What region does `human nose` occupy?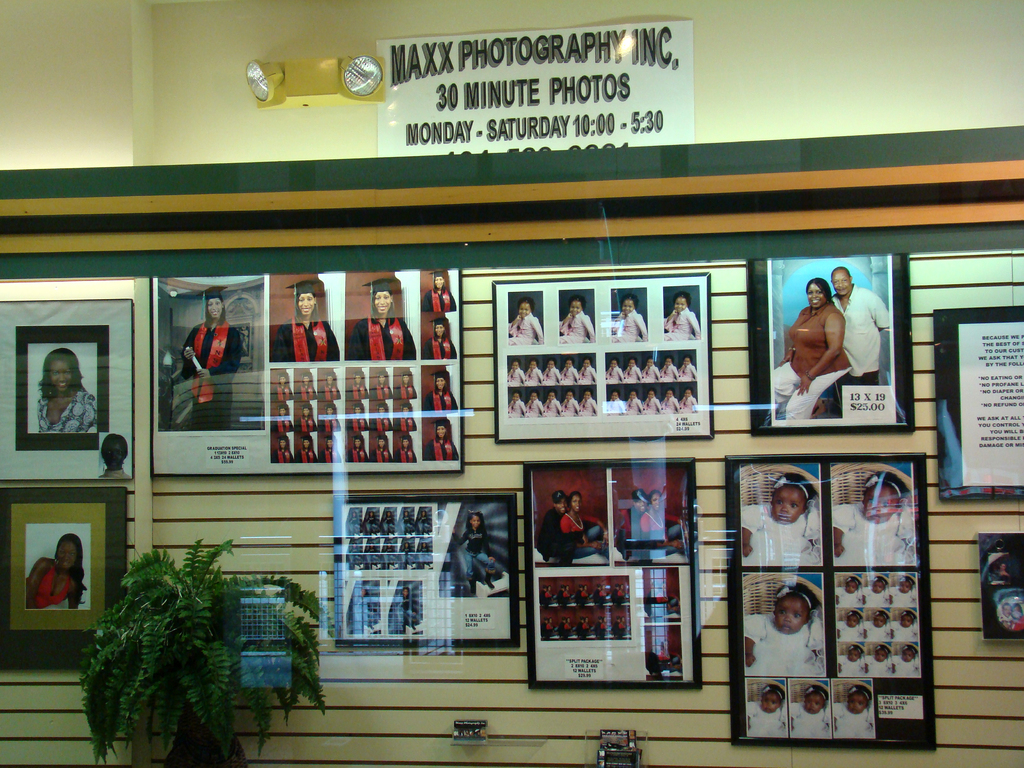
<box>574,502,578,506</box>.
